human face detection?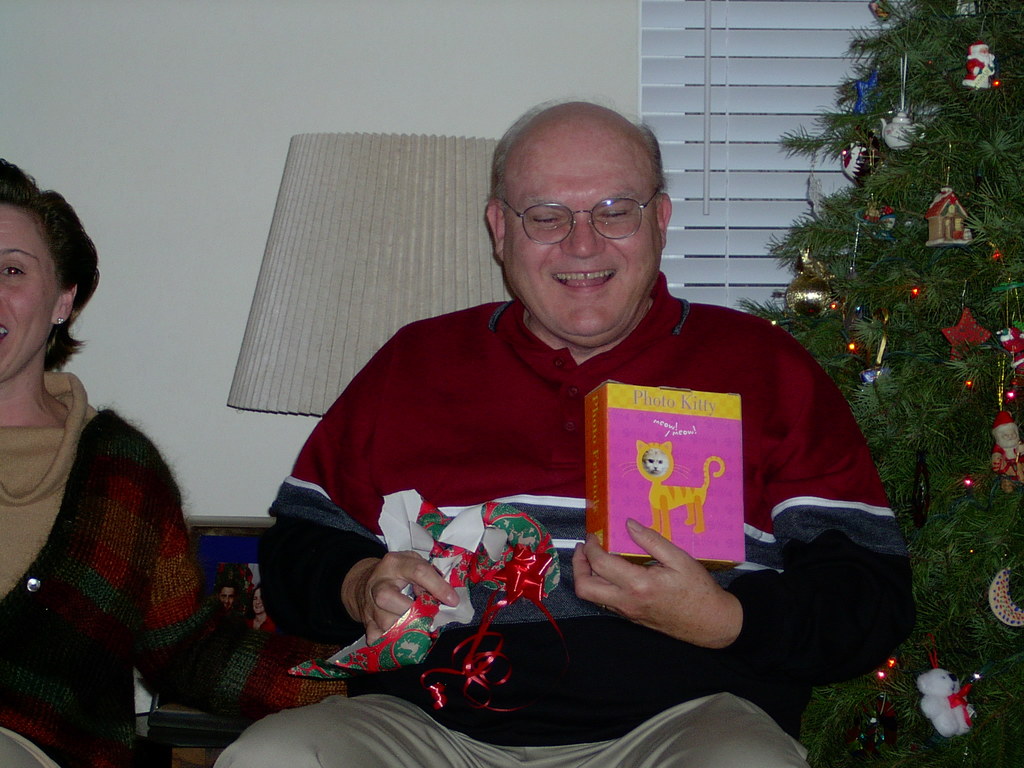
Rect(502, 126, 654, 349)
